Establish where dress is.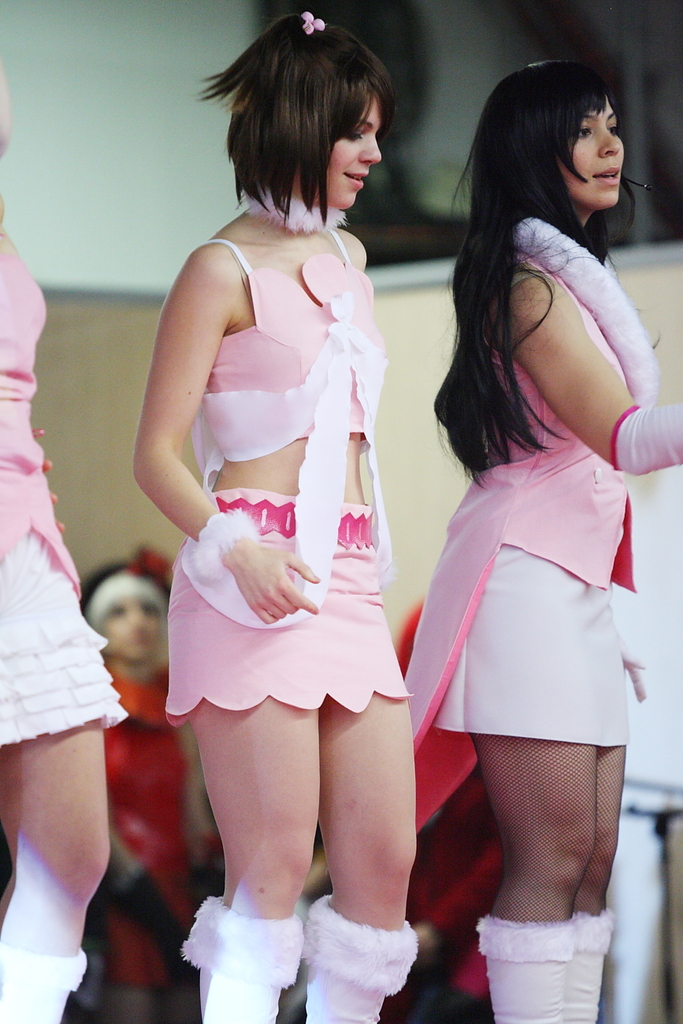
Established at box=[0, 248, 79, 594].
